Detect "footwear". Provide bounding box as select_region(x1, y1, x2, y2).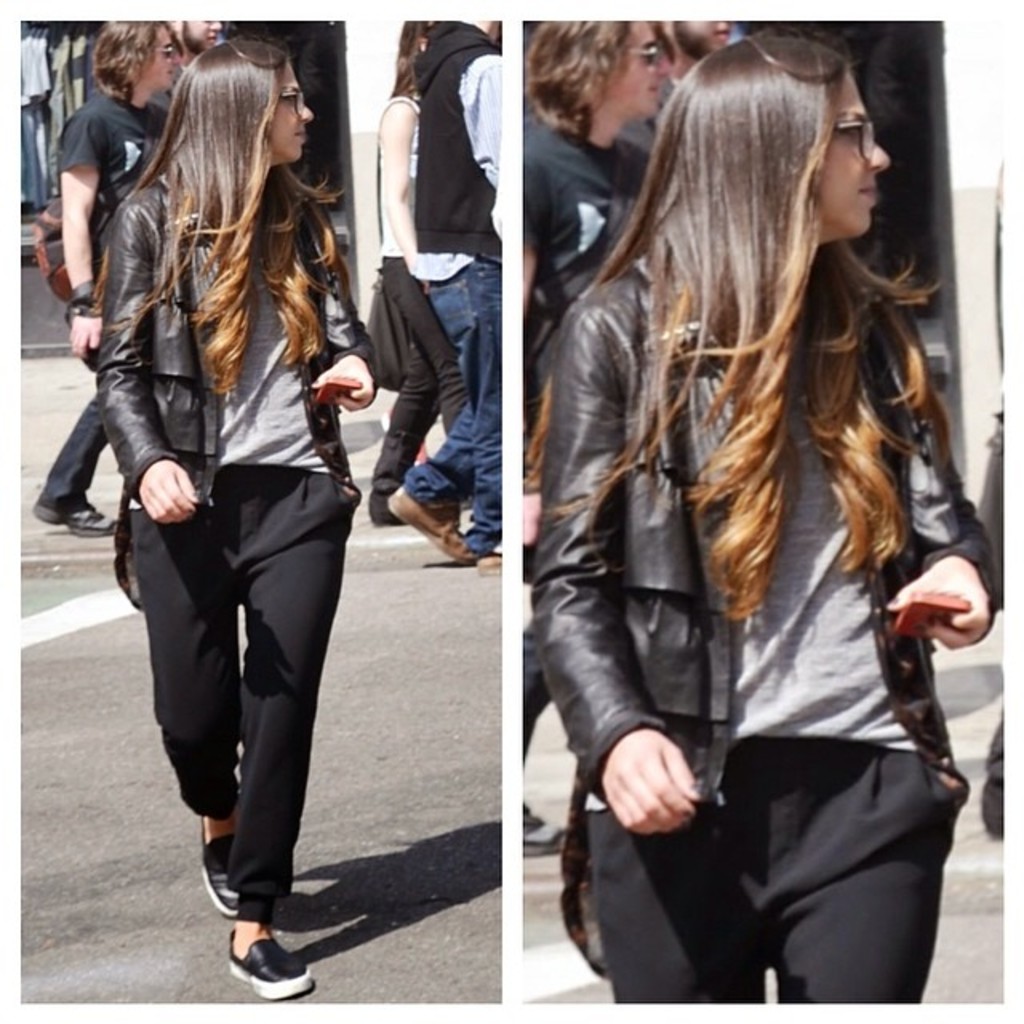
select_region(229, 928, 312, 1002).
